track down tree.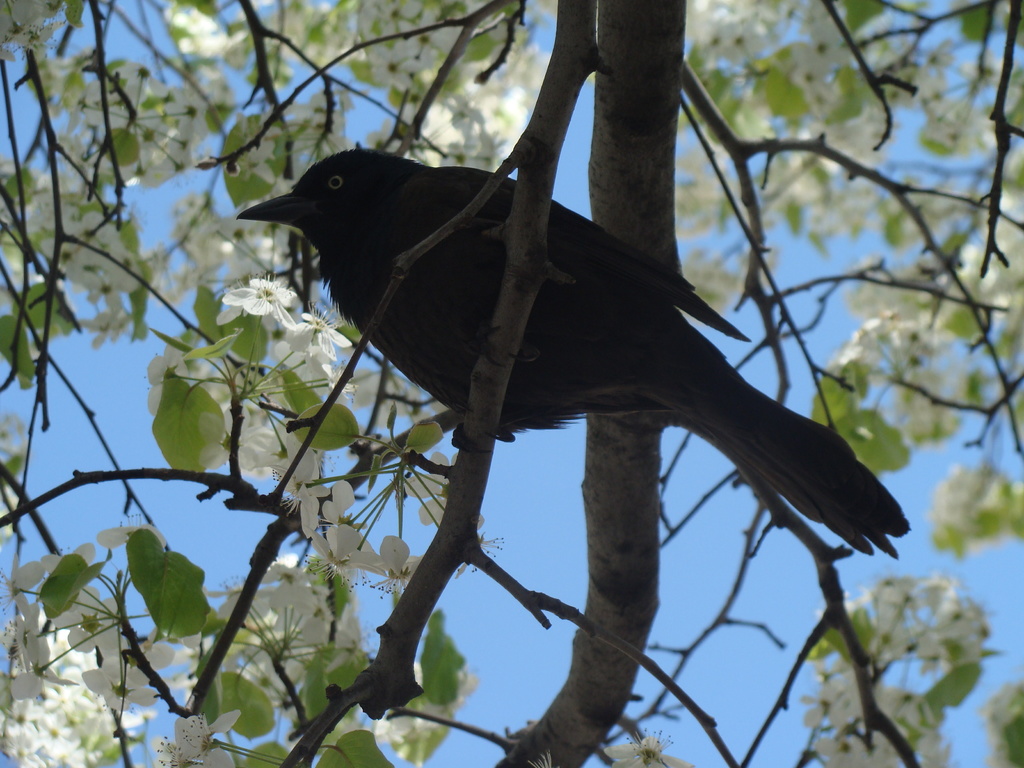
Tracked to left=0, top=0, right=1022, bottom=767.
